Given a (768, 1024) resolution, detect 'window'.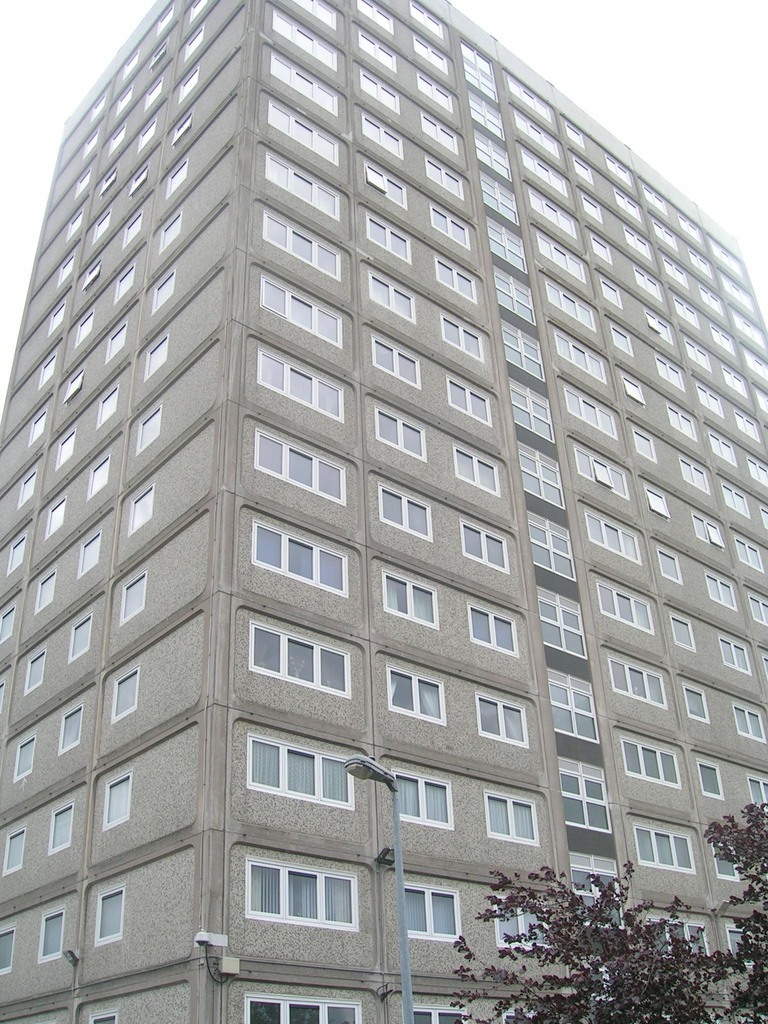
pyautogui.locateOnScreen(468, 609, 513, 653).
